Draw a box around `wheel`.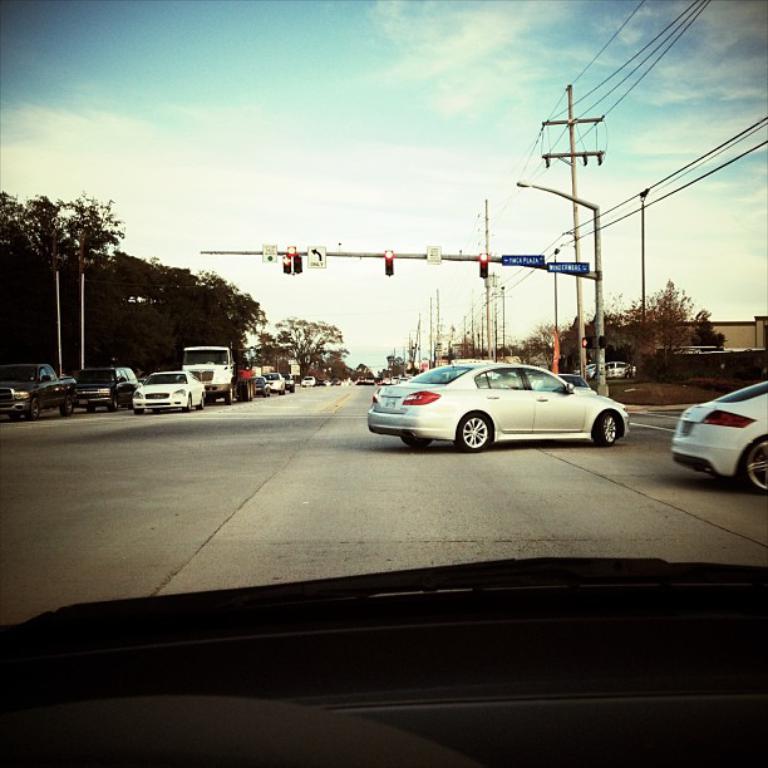
403,437,430,452.
